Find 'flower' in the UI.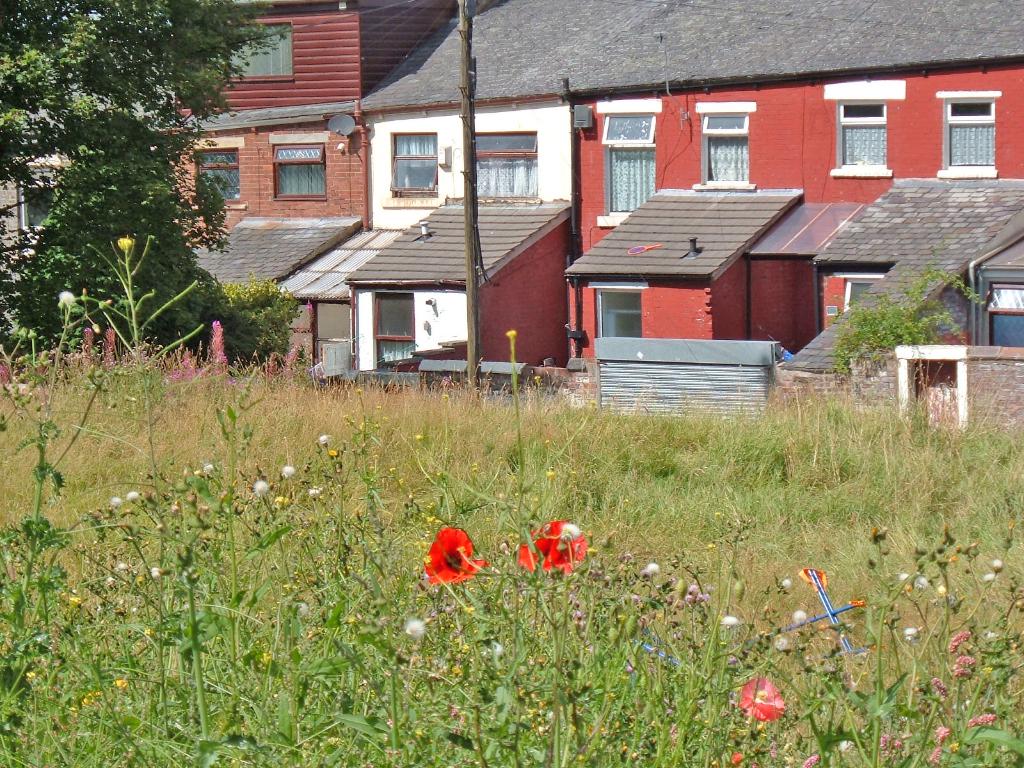
UI element at (317,435,330,442).
